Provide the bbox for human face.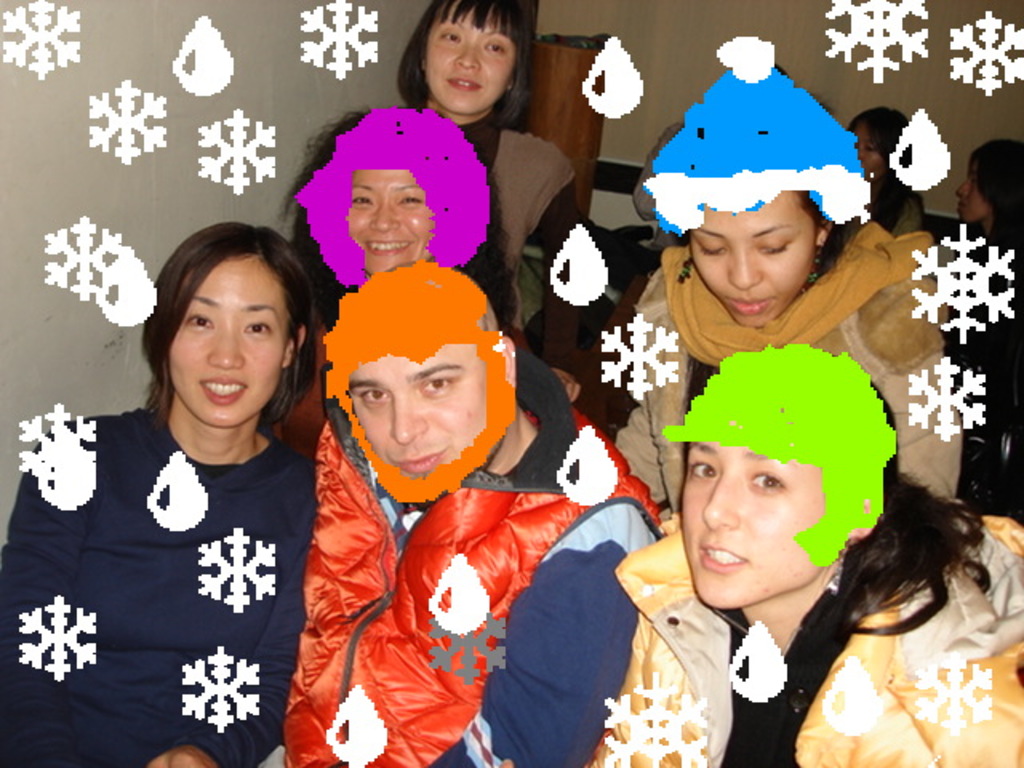
left=848, top=112, right=886, bottom=187.
